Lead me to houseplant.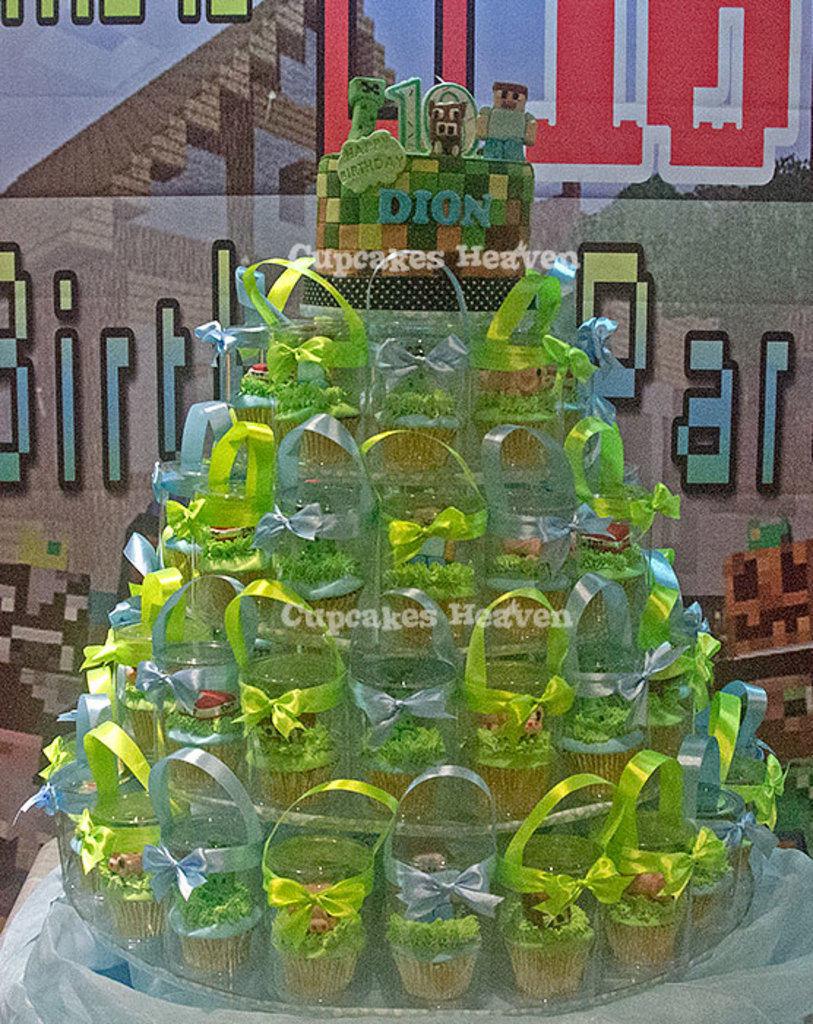
Lead to {"left": 164, "top": 679, "right": 260, "bottom": 793}.
